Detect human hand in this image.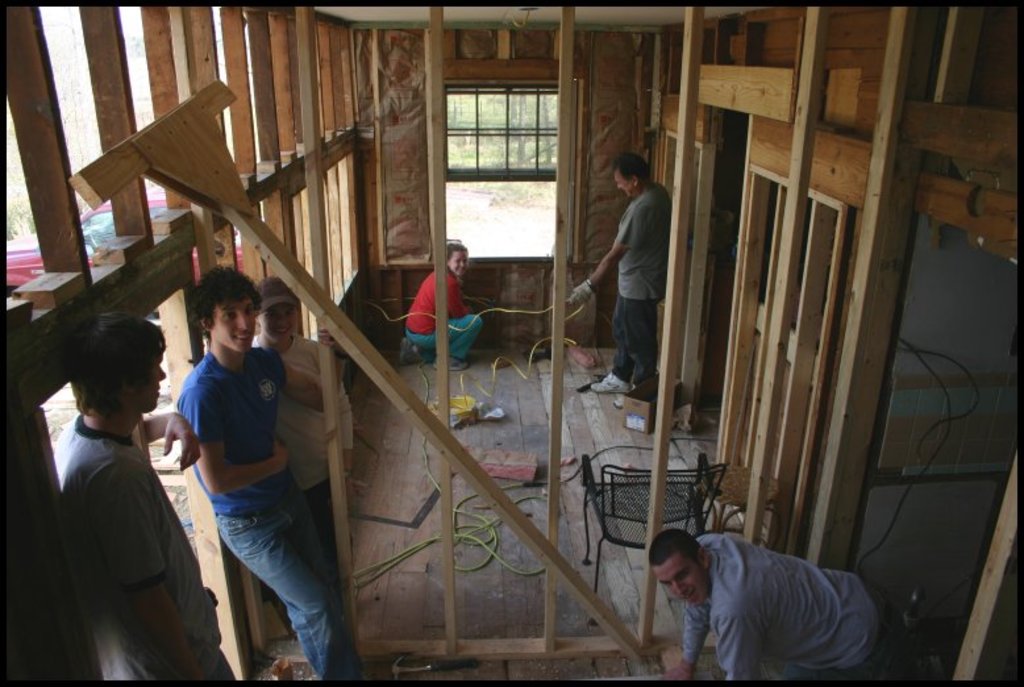
Detection: (346, 474, 357, 511).
